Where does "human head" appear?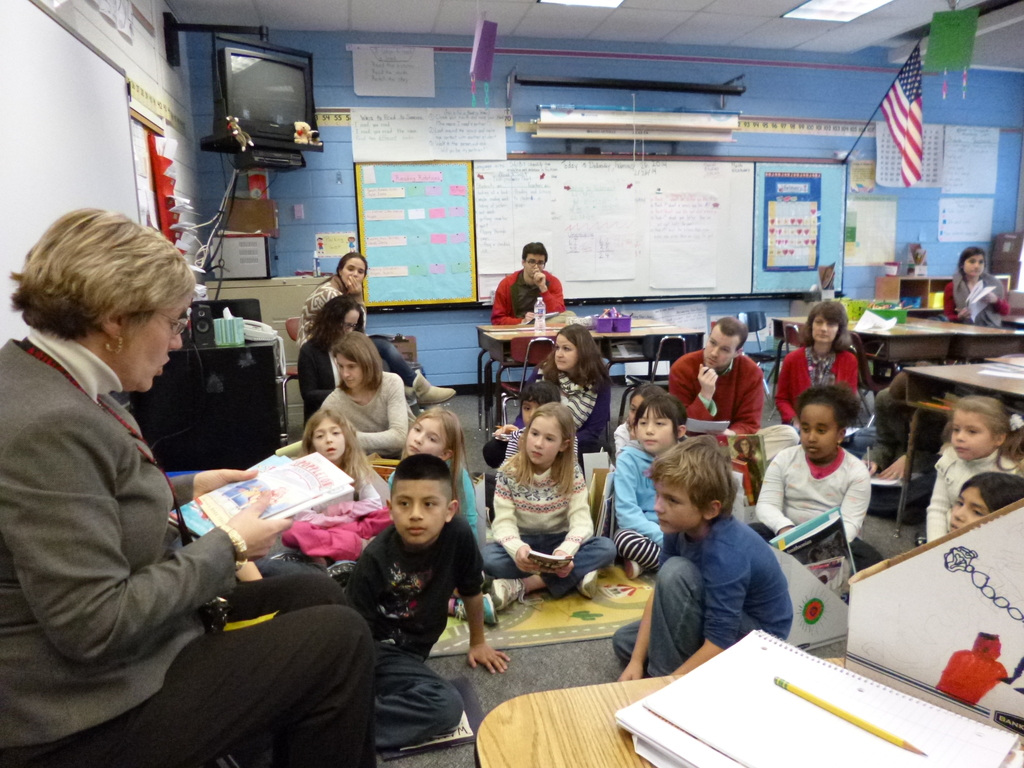
Appears at bbox(957, 244, 991, 275).
